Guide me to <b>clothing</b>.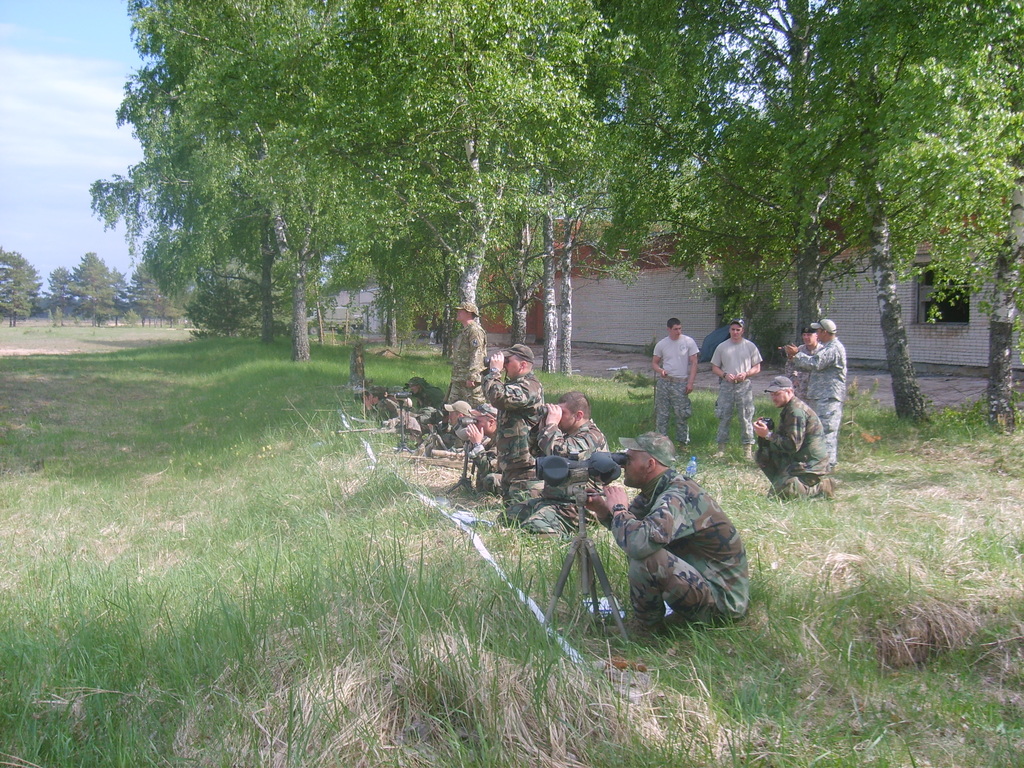
Guidance: locate(452, 296, 490, 325).
